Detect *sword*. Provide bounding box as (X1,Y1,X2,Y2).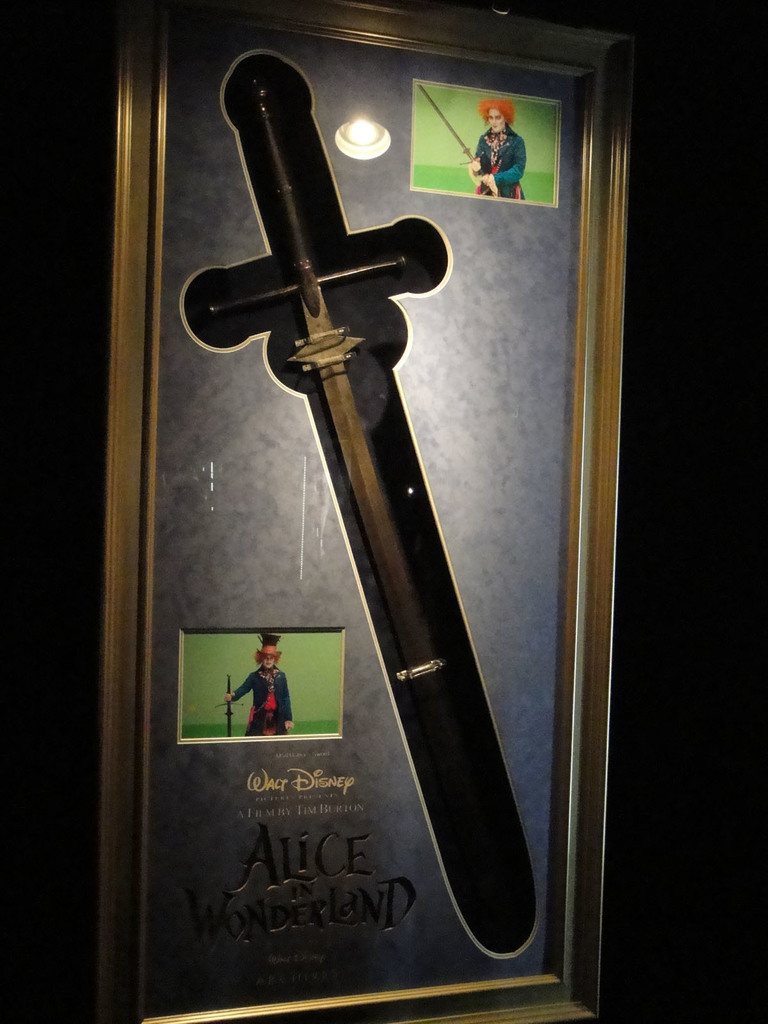
(417,82,484,175).
